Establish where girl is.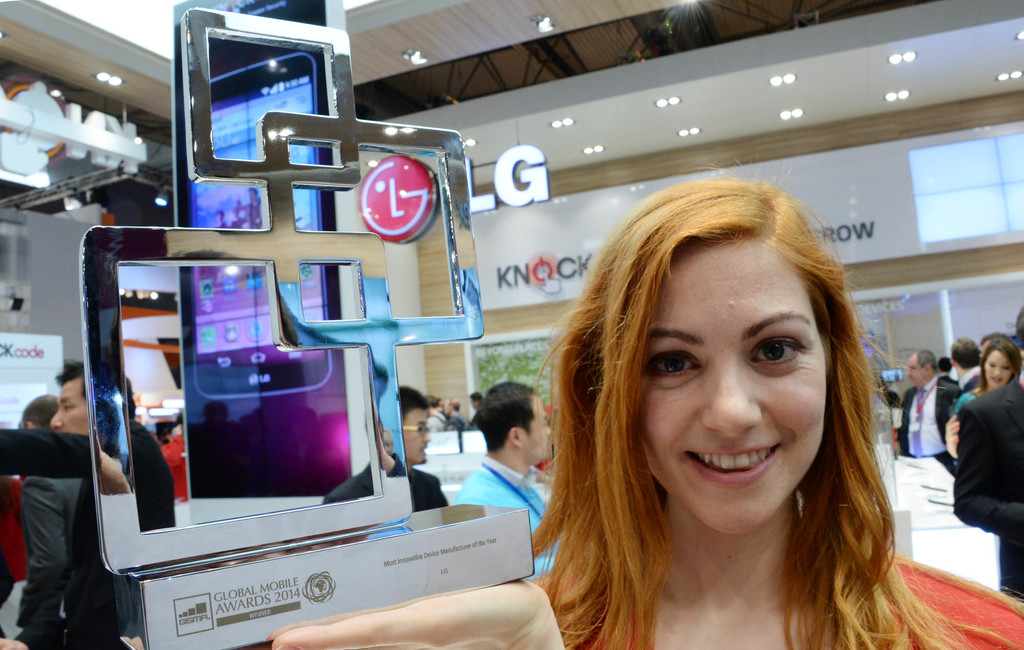
Established at detection(525, 185, 1023, 642).
